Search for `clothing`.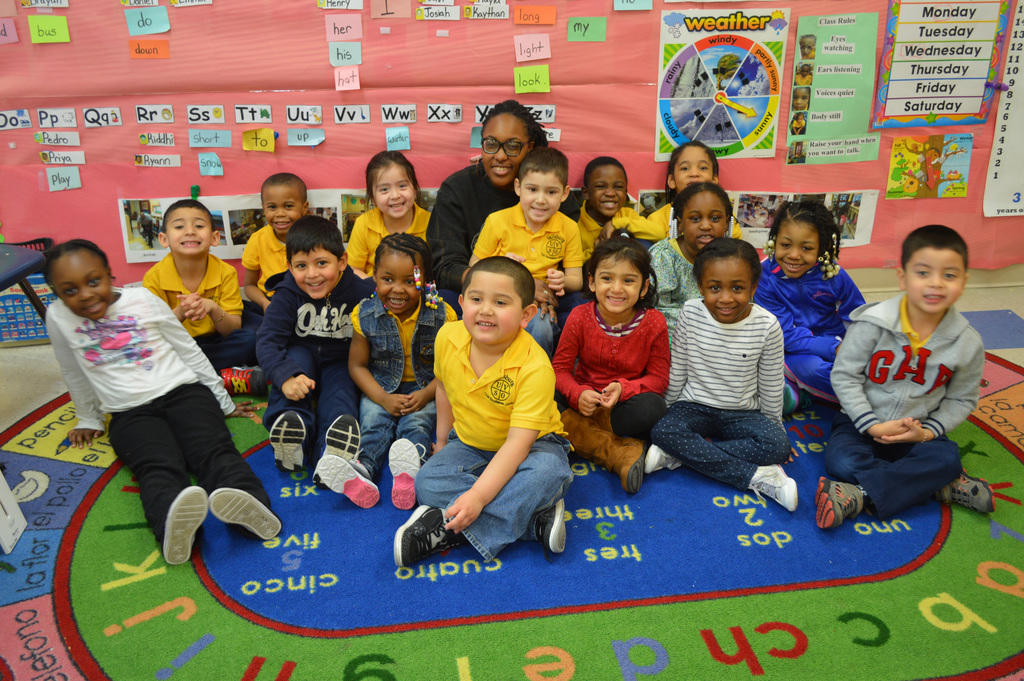
Found at 422/163/521/276.
